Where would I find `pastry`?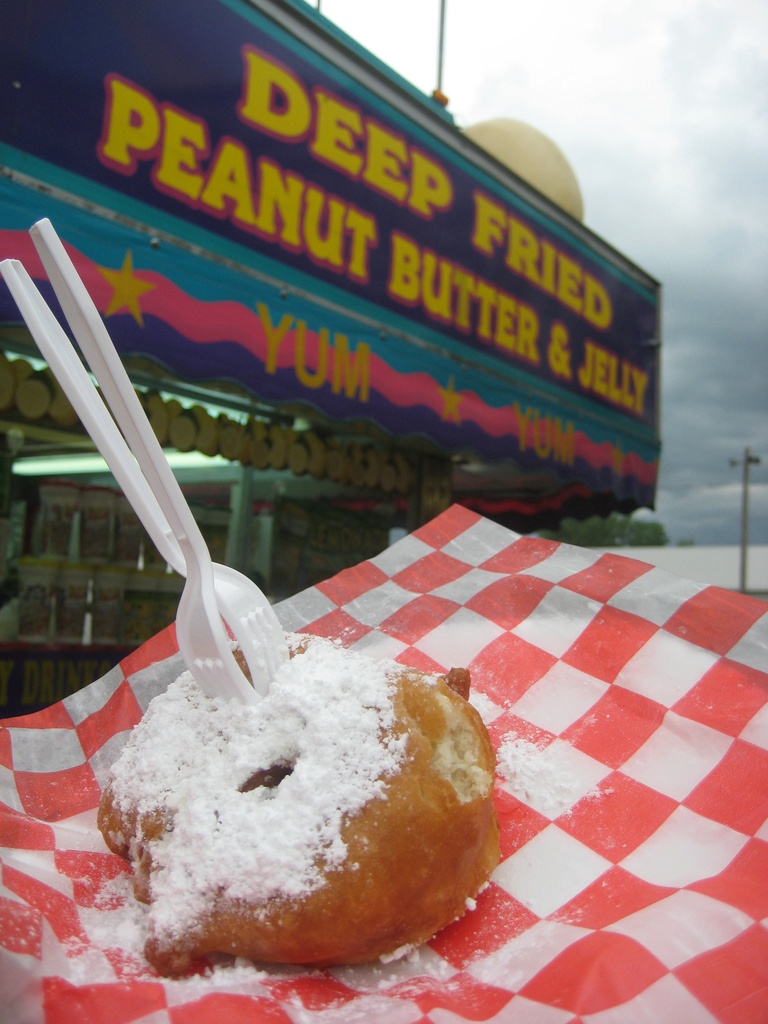
At box=[87, 627, 510, 976].
